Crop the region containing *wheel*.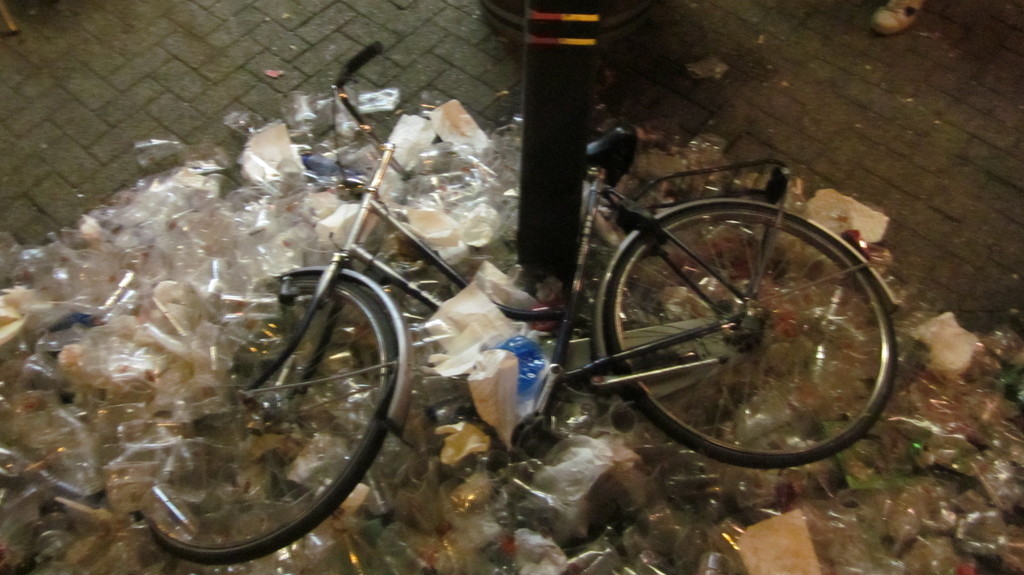
Crop region: crop(152, 276, 394, 565).
